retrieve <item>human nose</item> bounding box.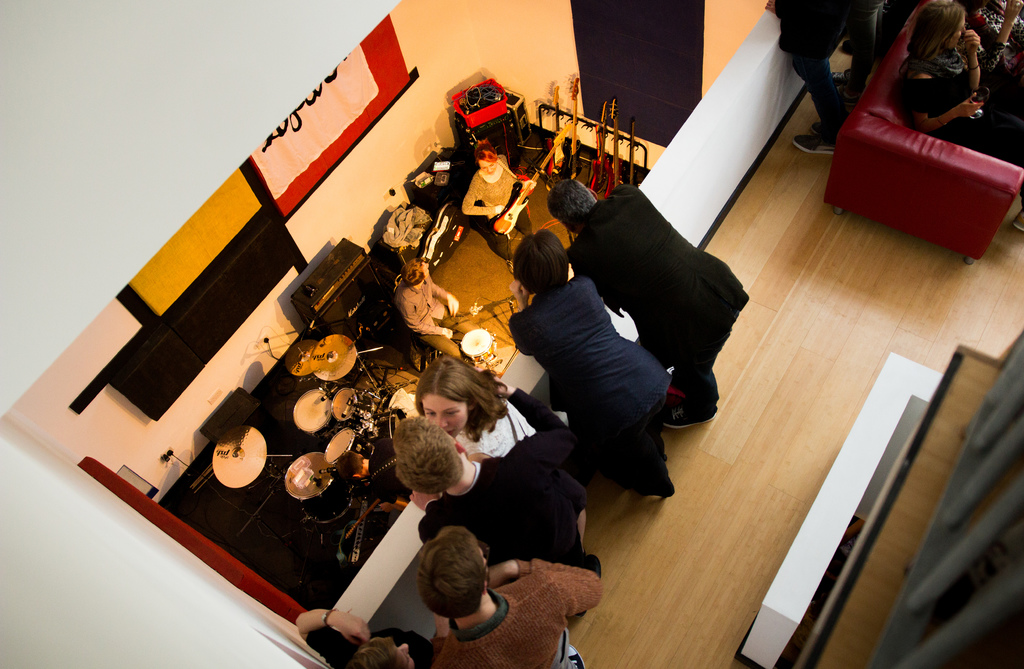
Bounding box: x1=435 y1=414 x2=449 y2=433.
